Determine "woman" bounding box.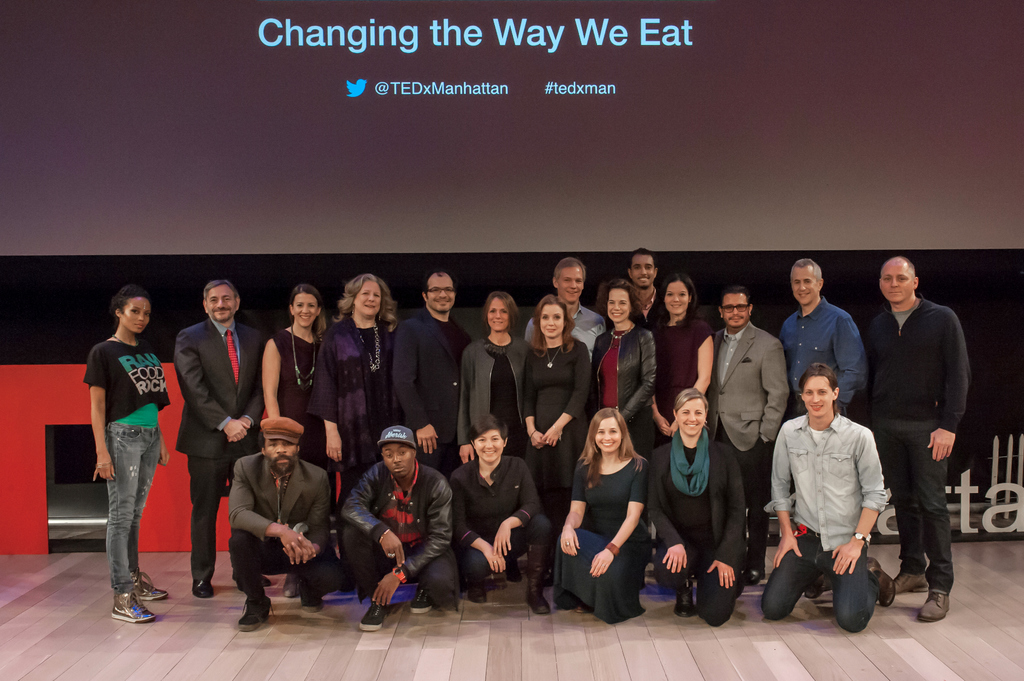
Determined: <box>567,408,664,627</box>.
